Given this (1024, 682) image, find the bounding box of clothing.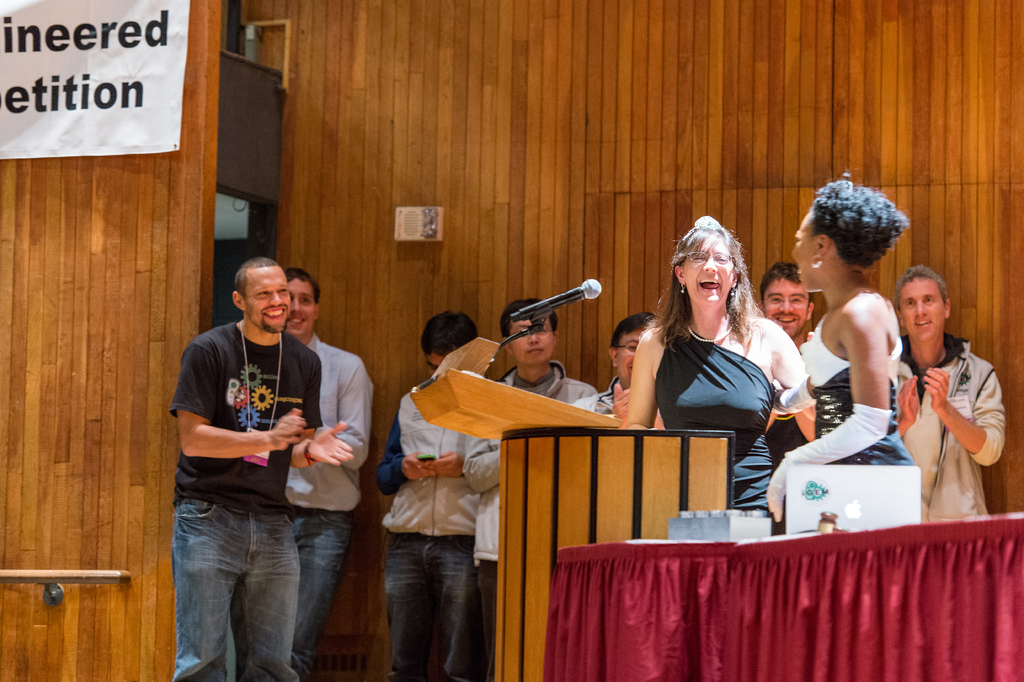
BBox(657, 318, 787, 540).
